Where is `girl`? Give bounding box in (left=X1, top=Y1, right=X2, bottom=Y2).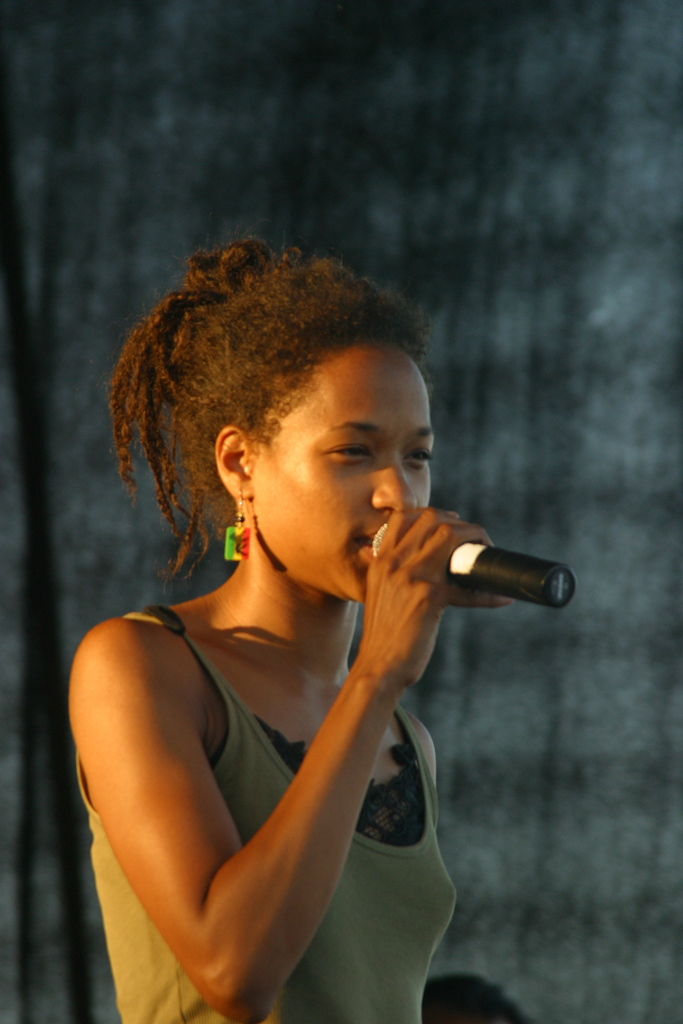
(left=71, top=243, right=458, bottom=1023).
